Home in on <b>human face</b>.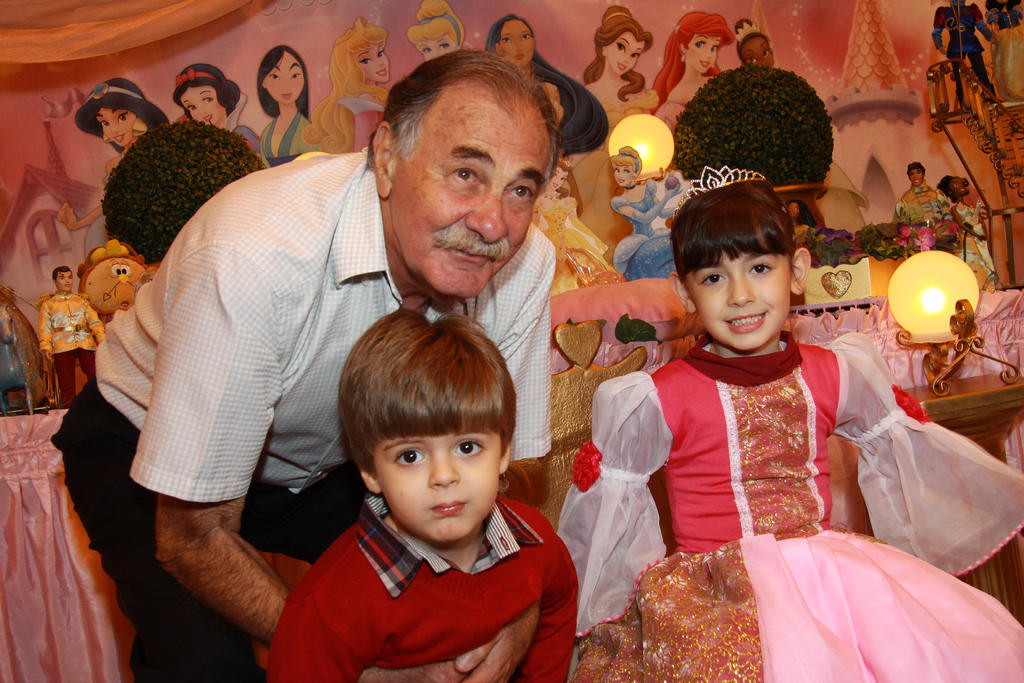
Homed in at 182/88/223/123.
